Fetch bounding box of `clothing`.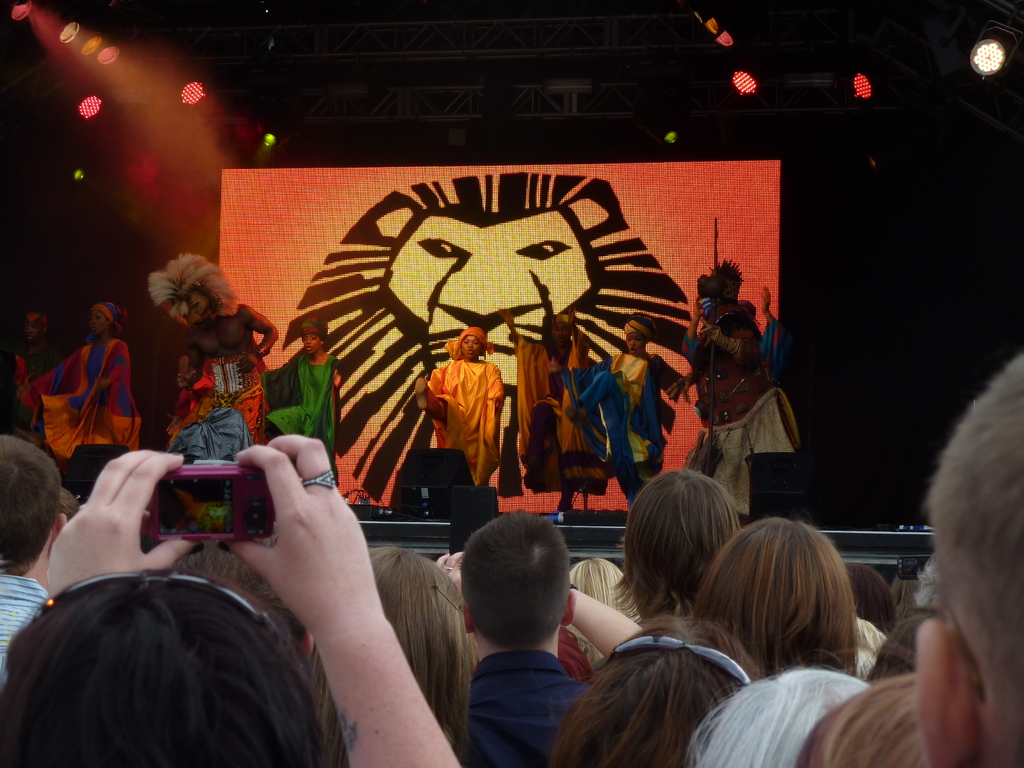
Bbox: (467, 646, 594, 766).
